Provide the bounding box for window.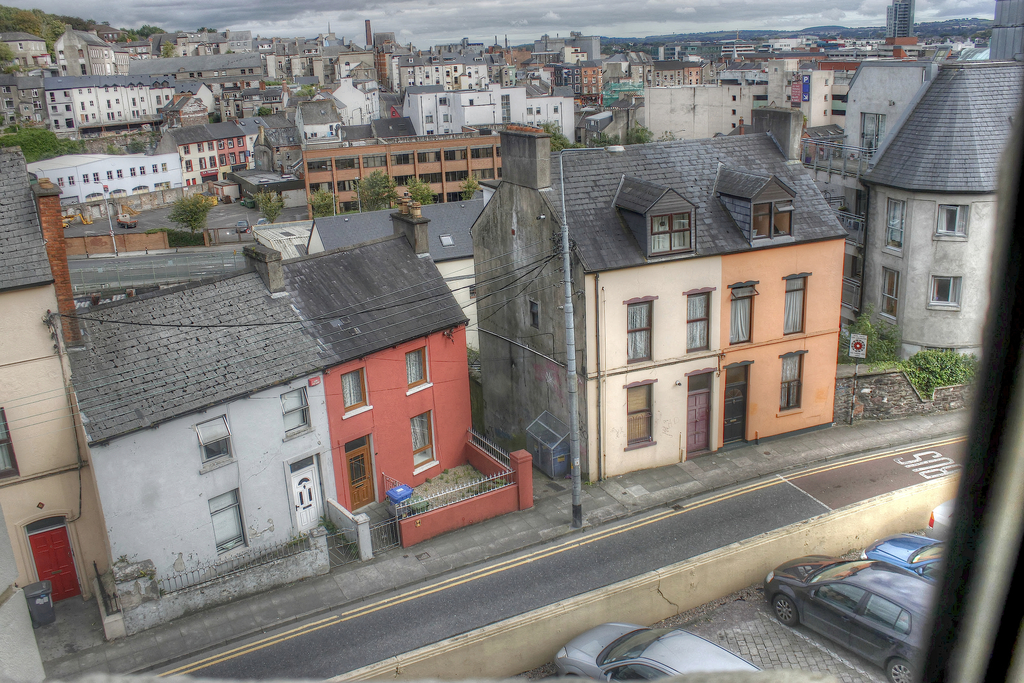
rect(495, 90, 511, 126).
